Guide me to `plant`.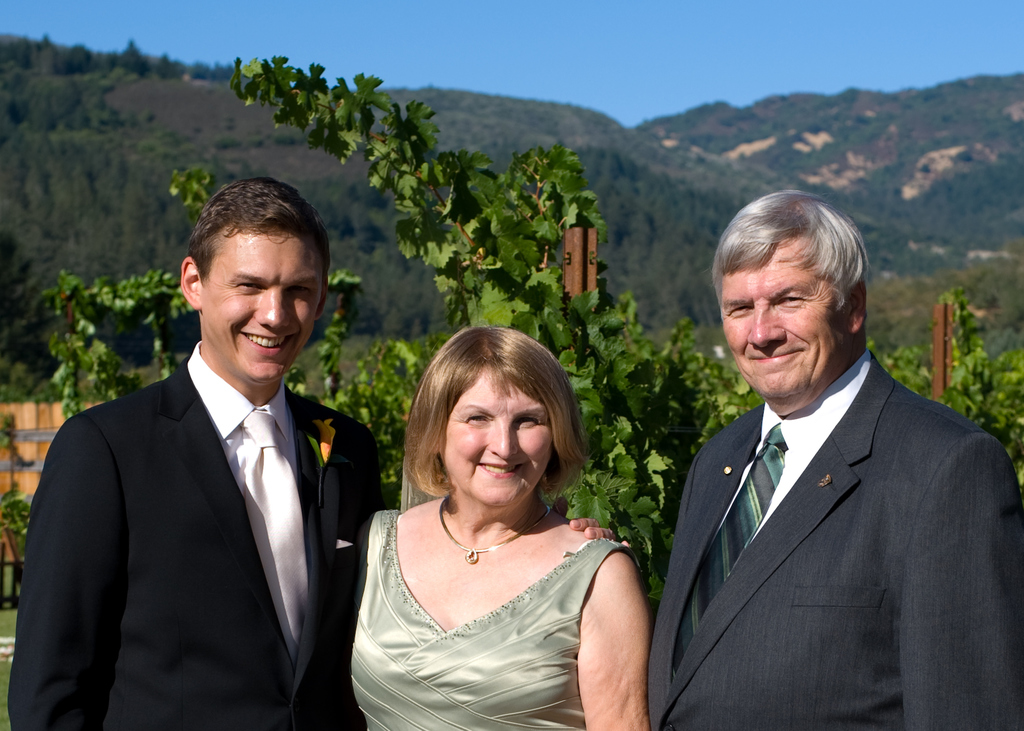
Guidance: x1=0 y1=654 x2=9 y2=730.
